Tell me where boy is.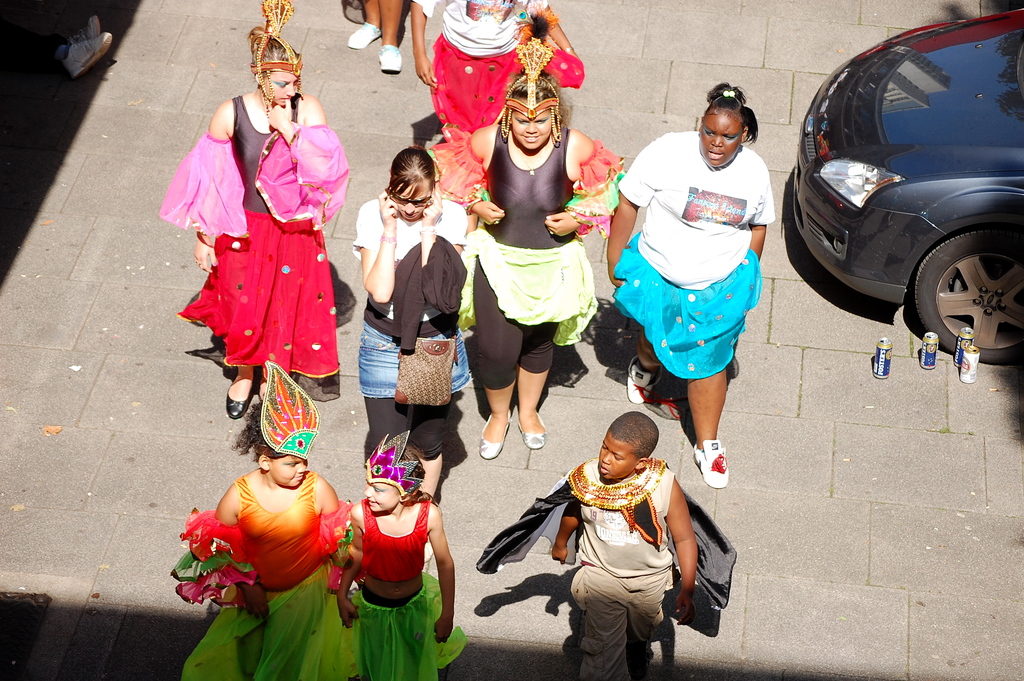
boy is at <bbox>494, 407, 727, 656</bbox>.
